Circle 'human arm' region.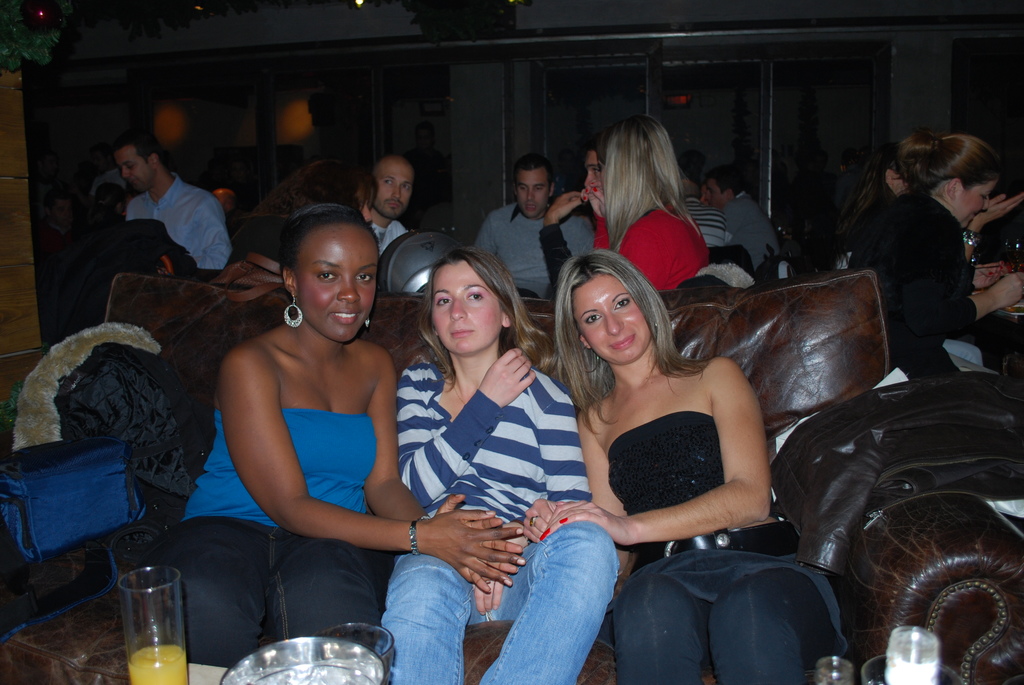
Region: Rect(521, 397, 584, 538).
